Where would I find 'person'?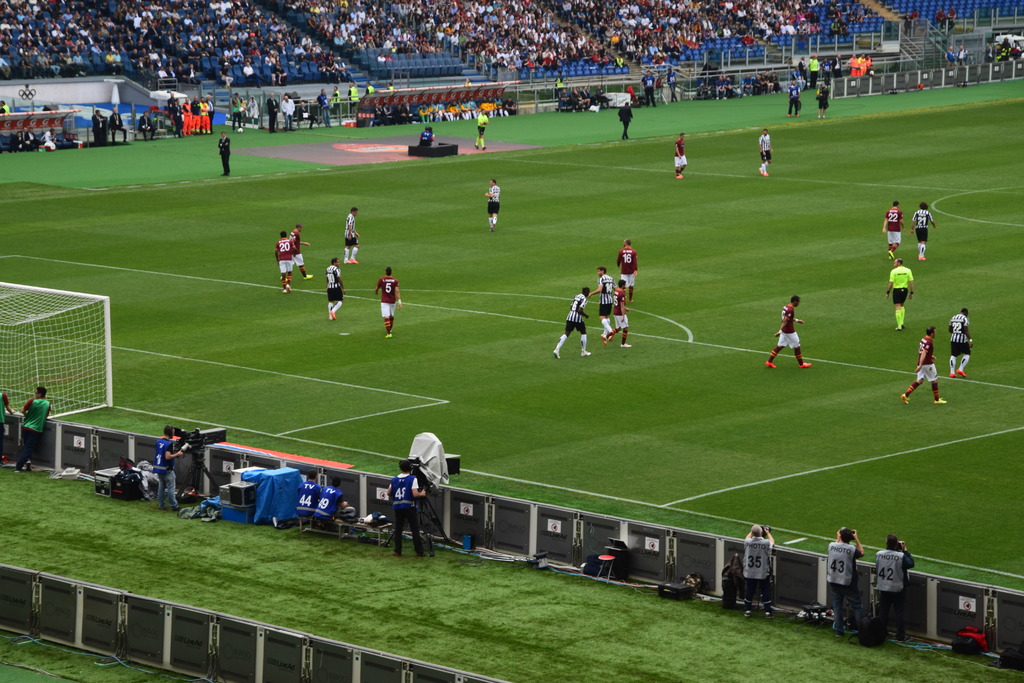
At crop(214, 130, 232, 174).
